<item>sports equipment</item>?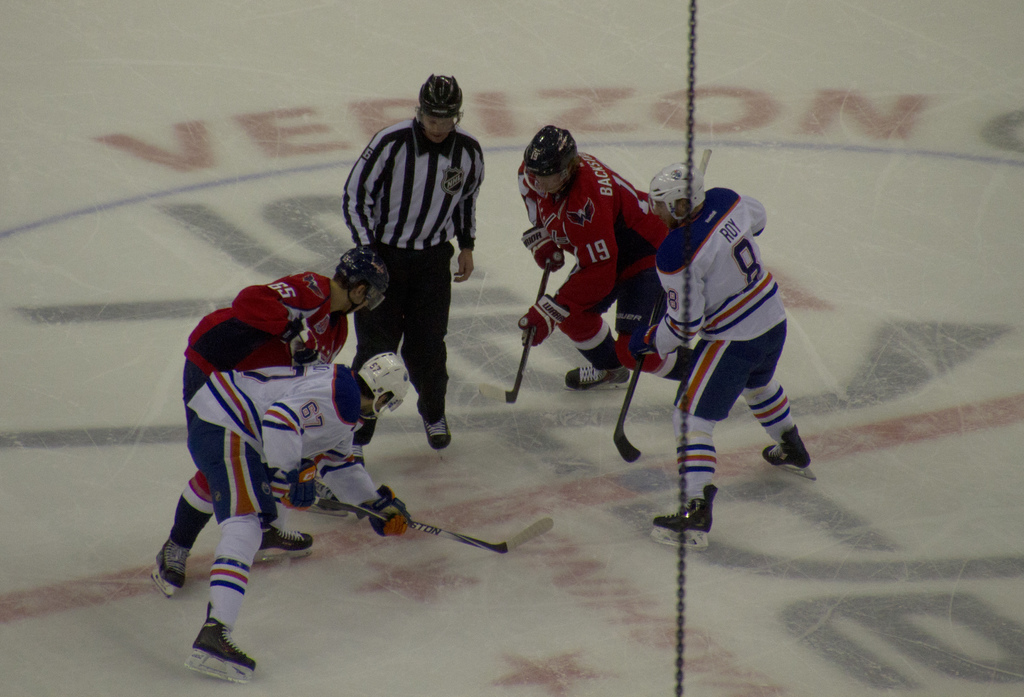
<bbox>264, 458, 322, 510</bbox>
